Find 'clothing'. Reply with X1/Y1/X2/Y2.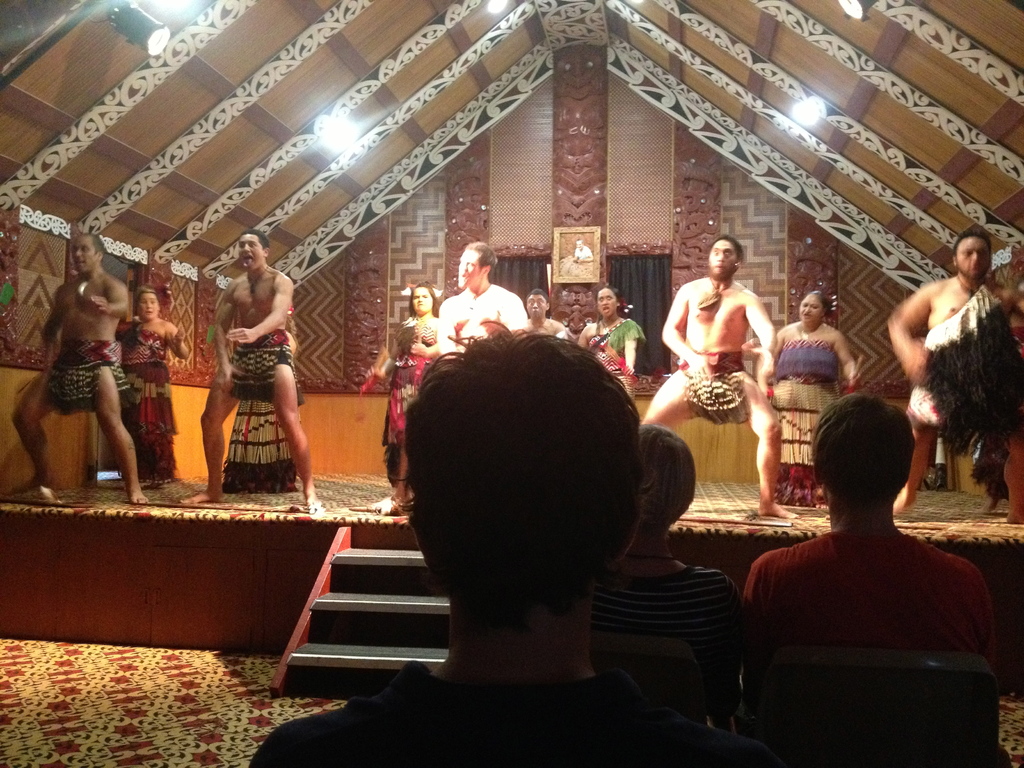
382/326/426/488.
